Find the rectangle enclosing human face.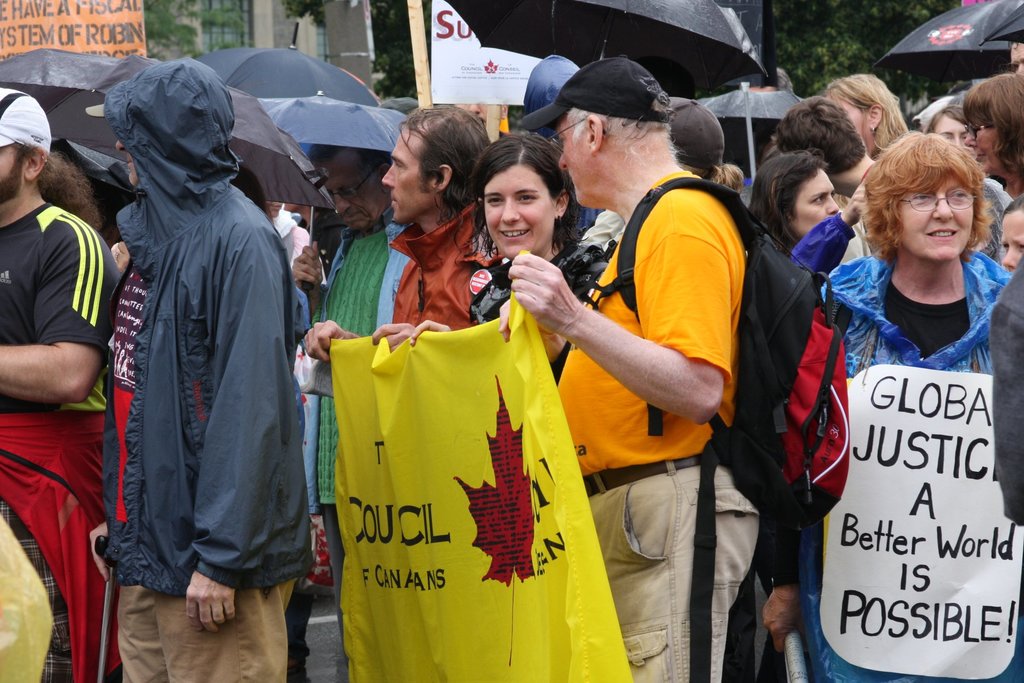
x1=795, y1=168, x2=835, y2=231.
